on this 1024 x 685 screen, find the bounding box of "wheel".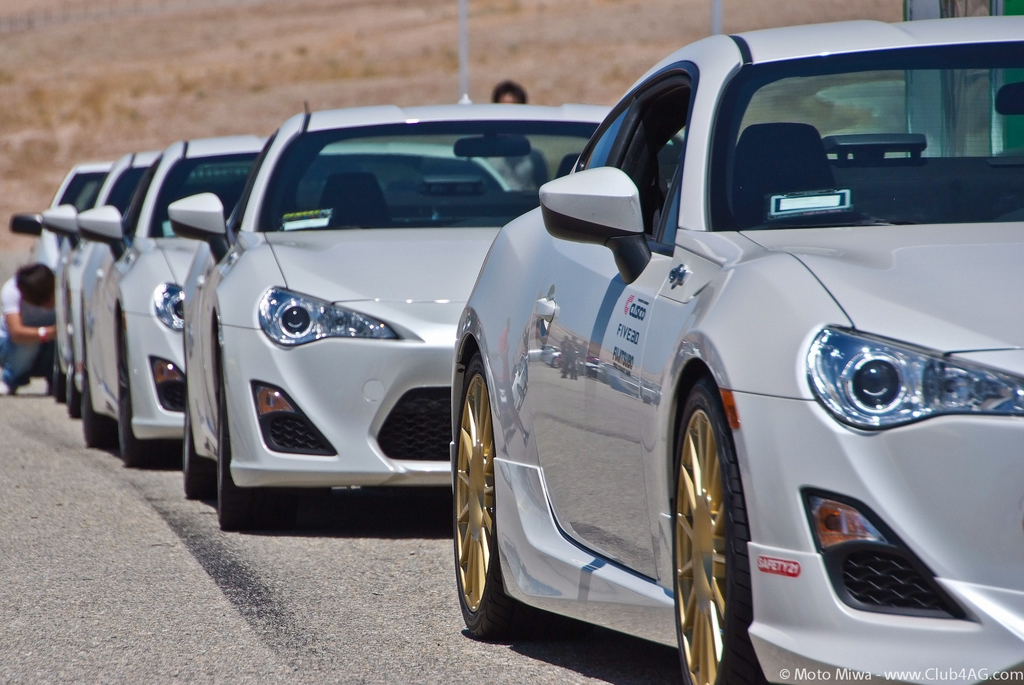
Bounding box: box(65, 370, 81, 417).
